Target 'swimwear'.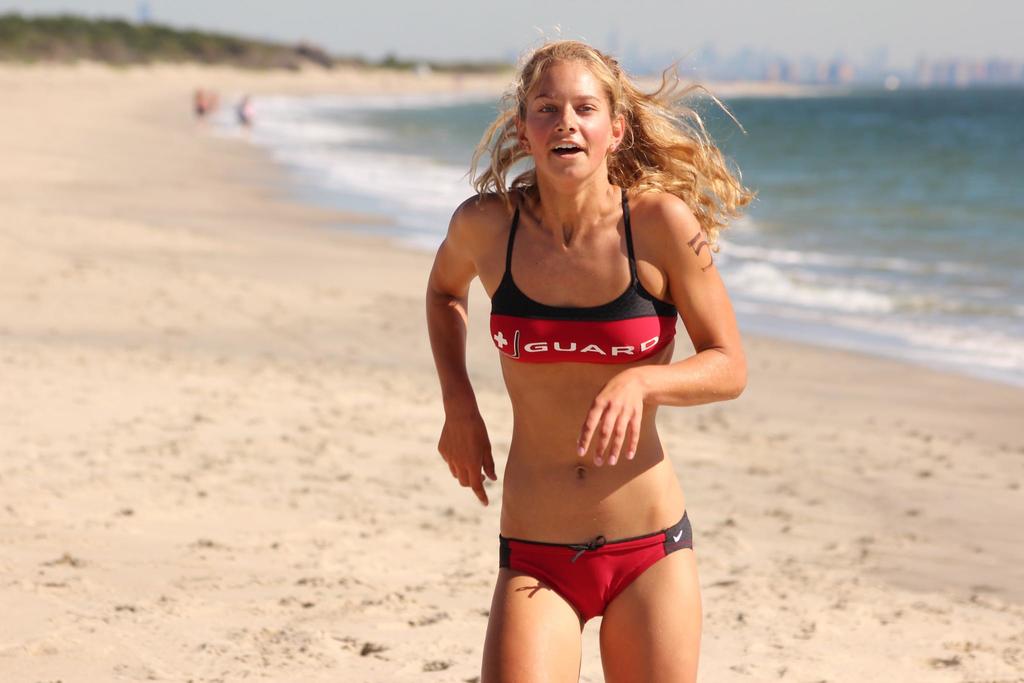
Target region: 477, 176, 674, 373.
